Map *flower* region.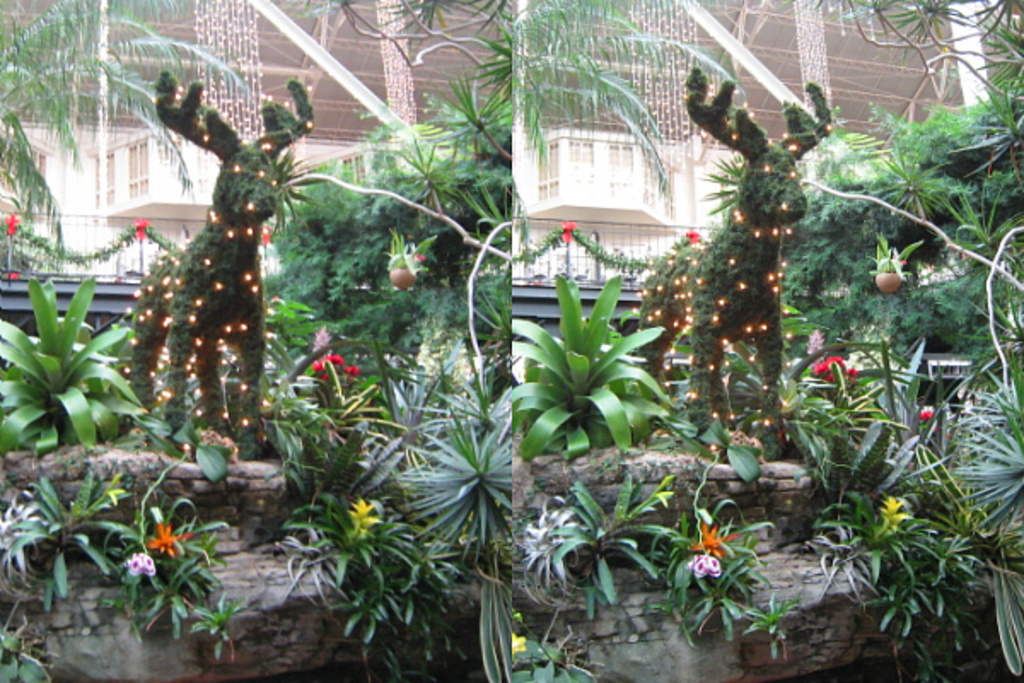
Mapped to 125 553 157 579.
